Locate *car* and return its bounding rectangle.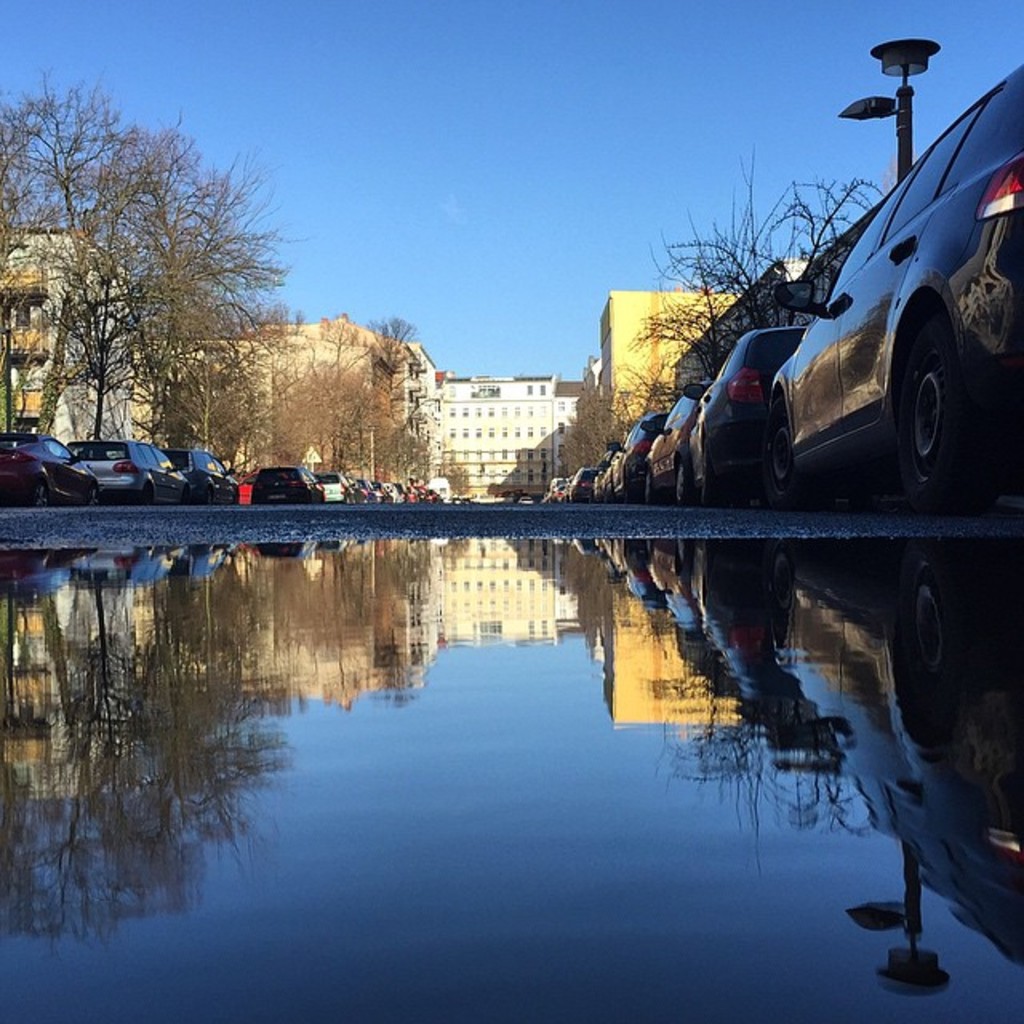
[317,469,357,504].
